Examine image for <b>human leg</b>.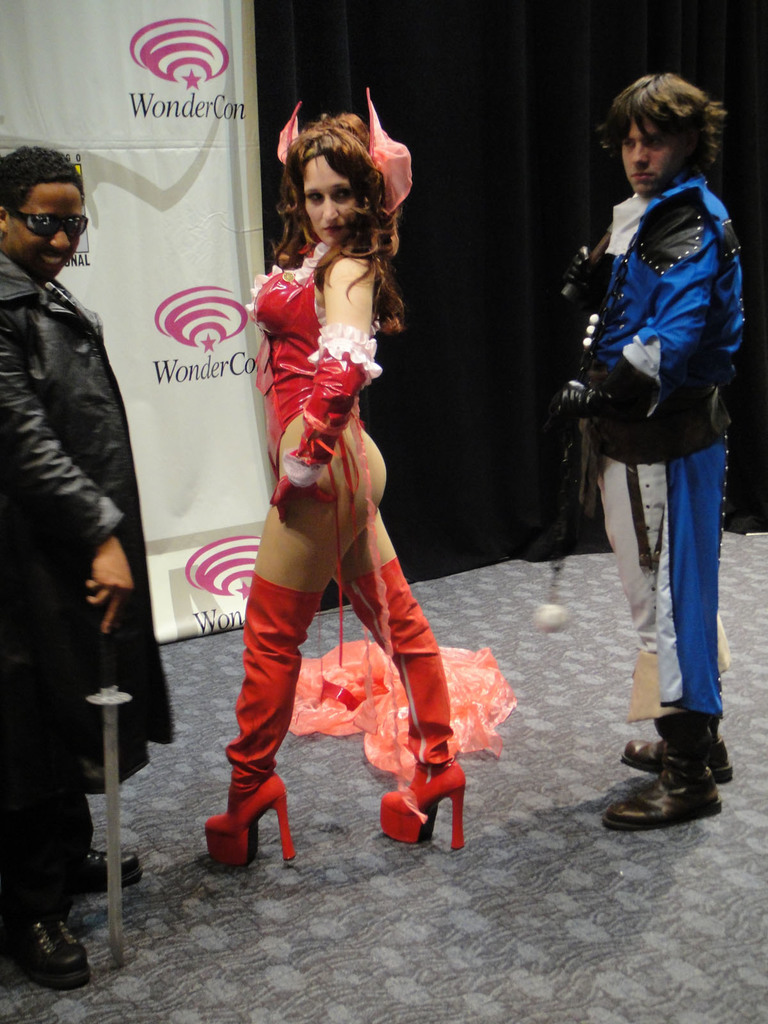
Examination result: {"x1": 200, "y1": 416, "x2": 391, "y2": 851}.
